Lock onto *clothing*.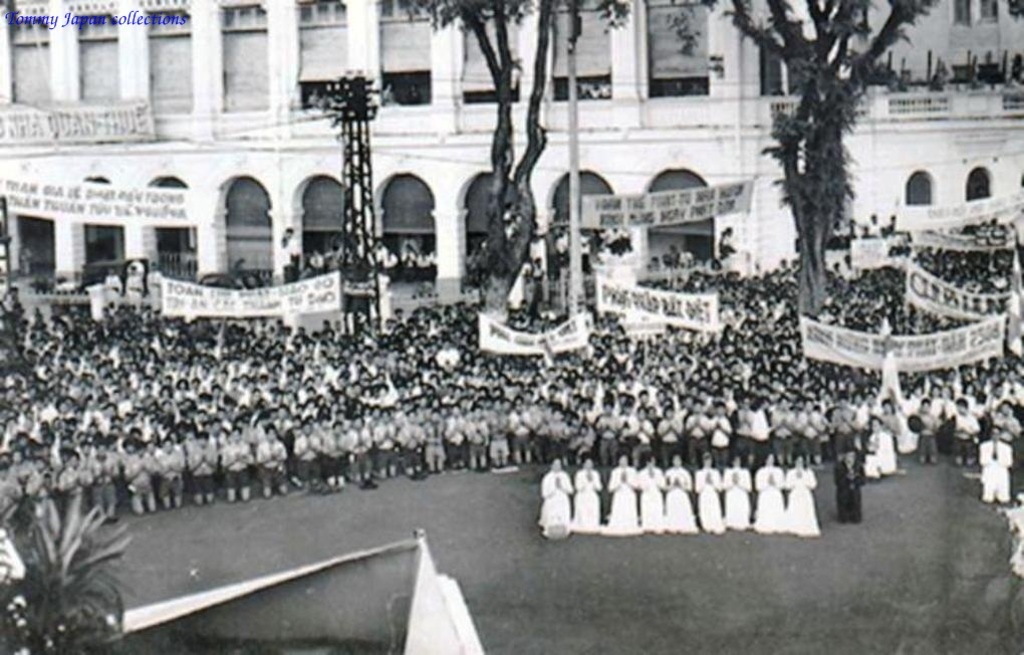
Locked: x1=638 y1=463 x2=666 y2=554.
